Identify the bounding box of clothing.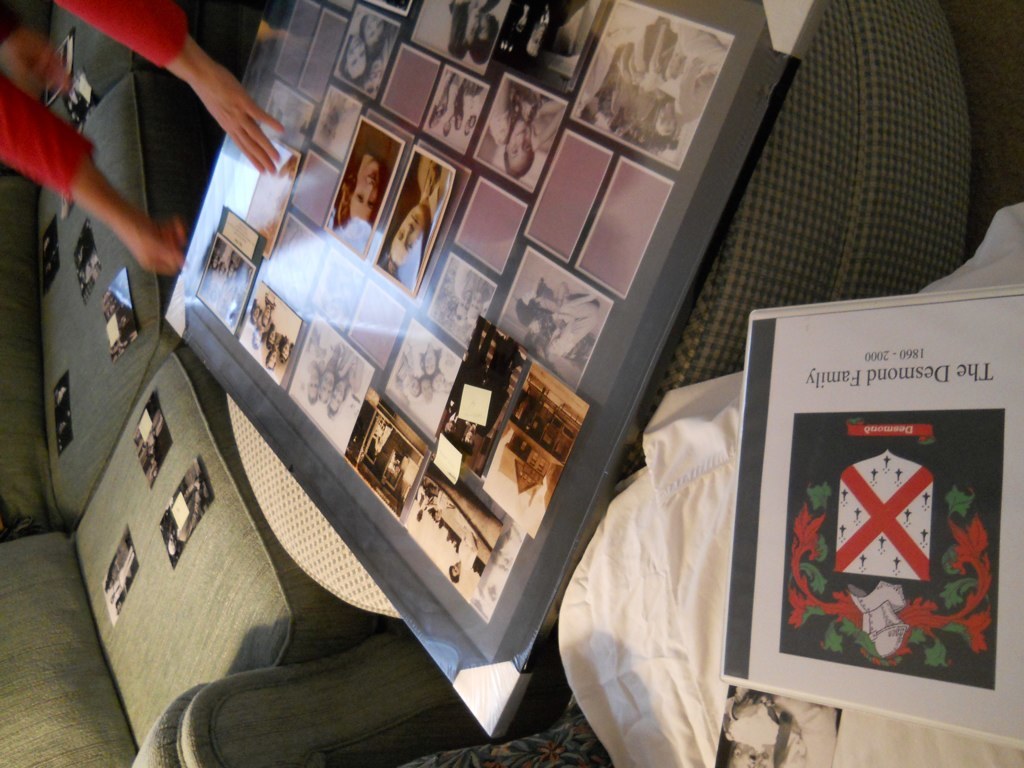
select_region(411, 392, 439, 434).
